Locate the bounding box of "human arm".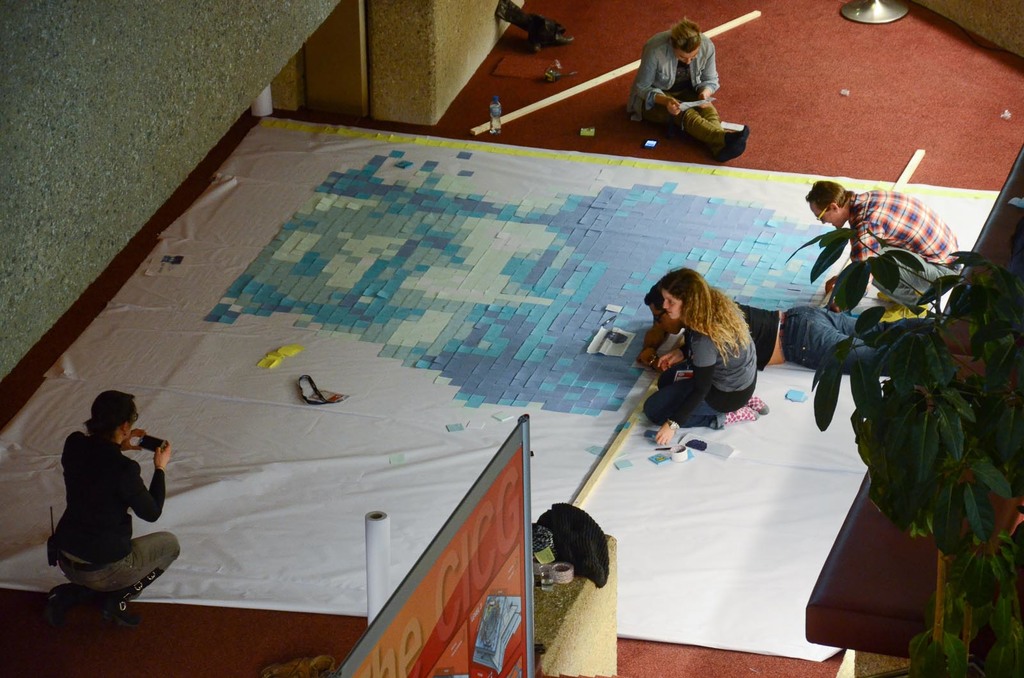
Bounding box: (113, 420, 152, 451).
